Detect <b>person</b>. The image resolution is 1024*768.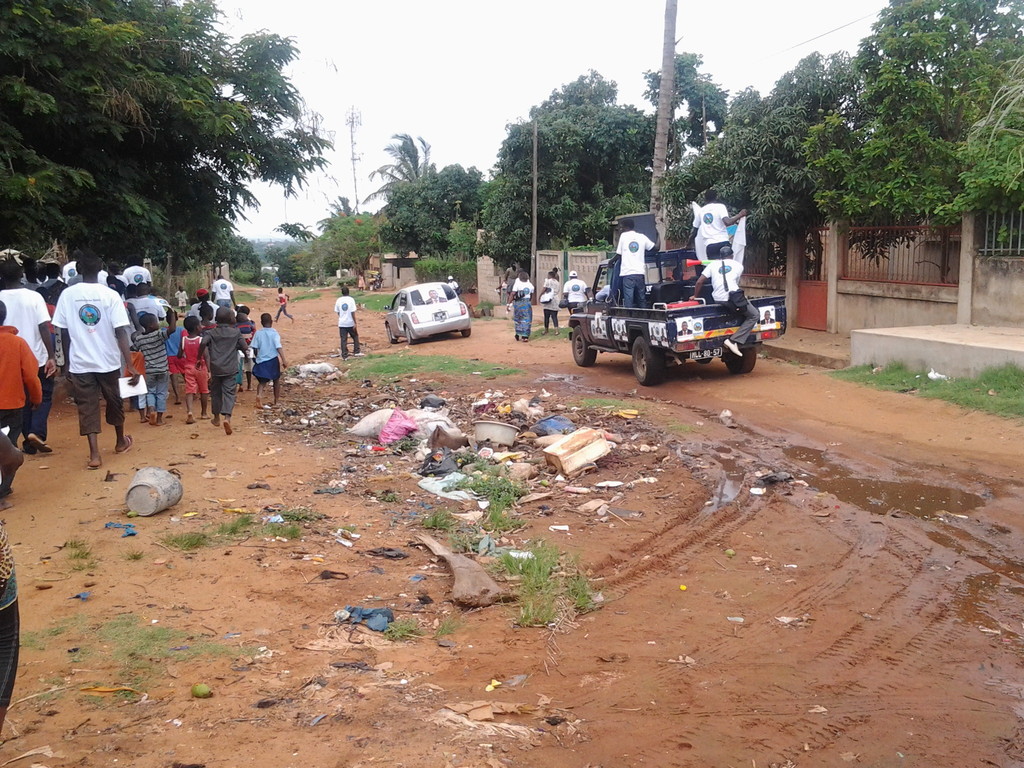
[left=499, top=259, right=520, bottom=300].
